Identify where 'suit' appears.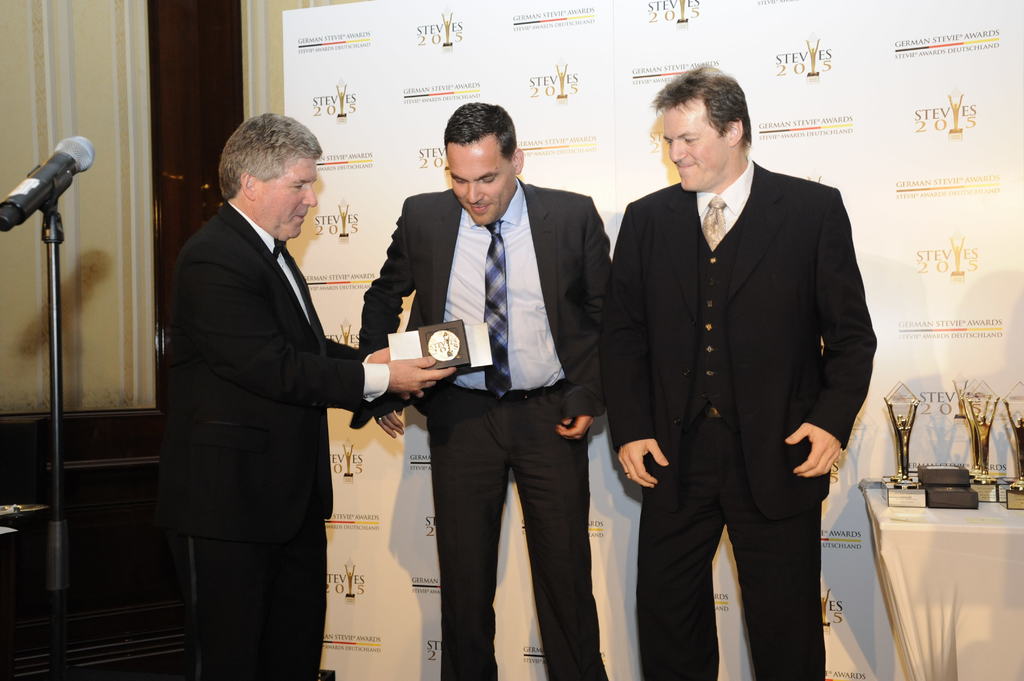
Appears at x1=361, y1=177, x2=613, y2=680.
